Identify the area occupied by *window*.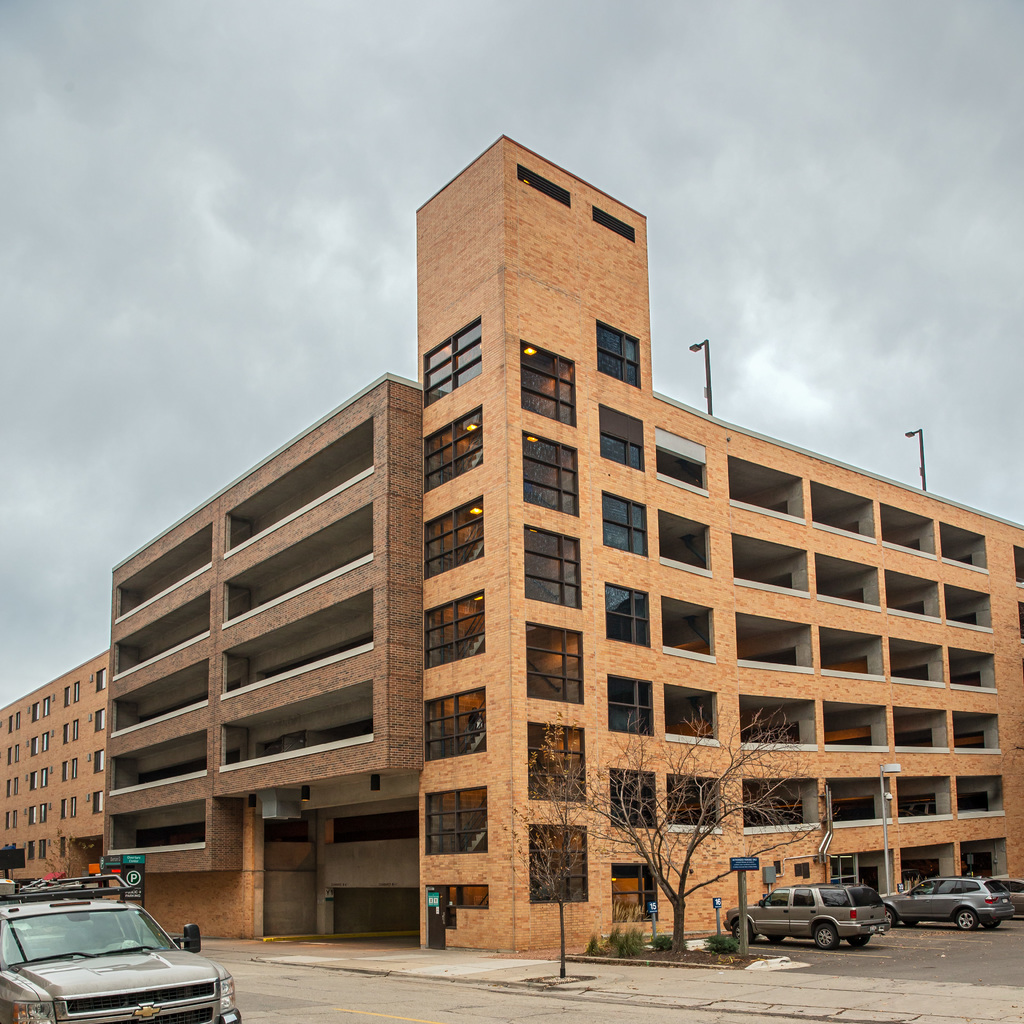
Area: 426 495 481 577.
